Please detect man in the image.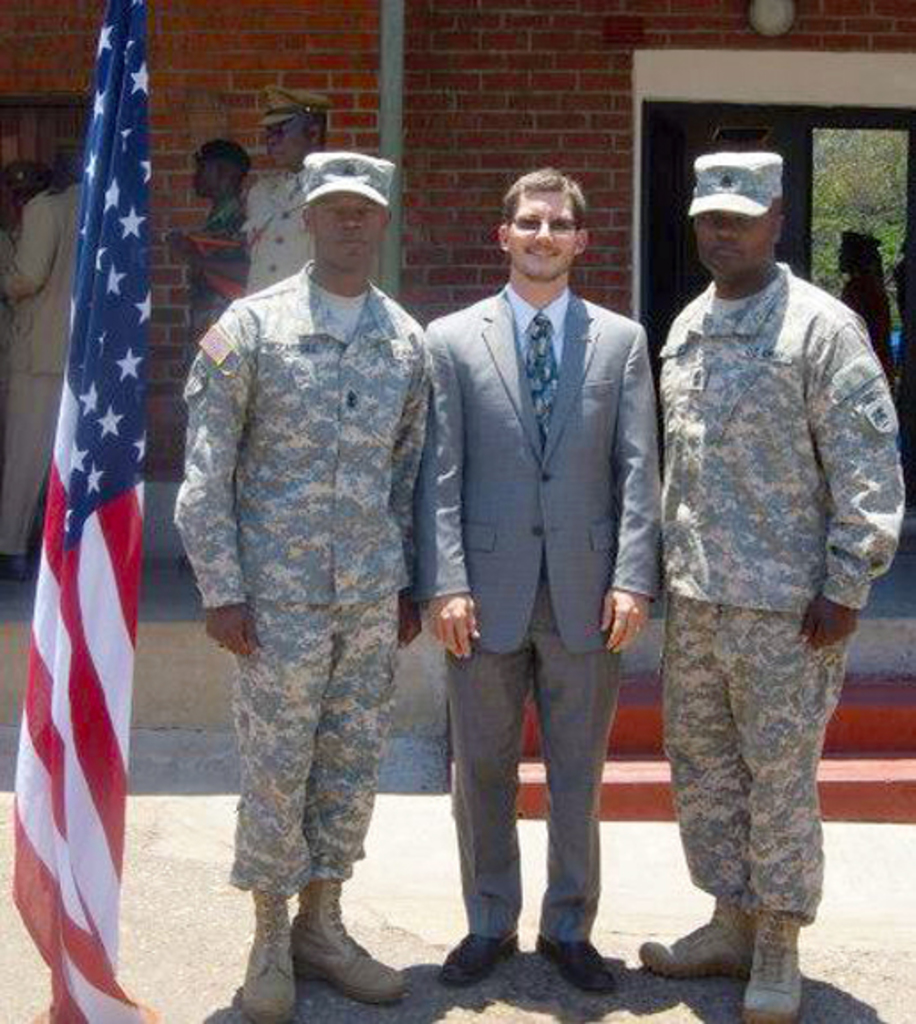
[178,146,254,571].
